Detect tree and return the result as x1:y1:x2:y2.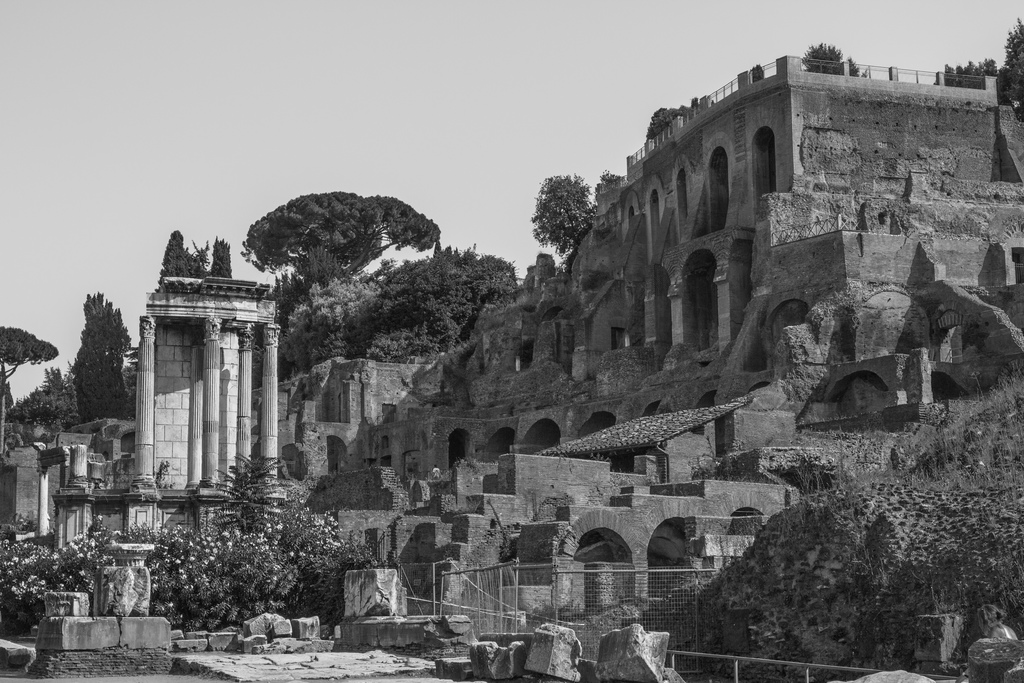
643:100:702:142.
